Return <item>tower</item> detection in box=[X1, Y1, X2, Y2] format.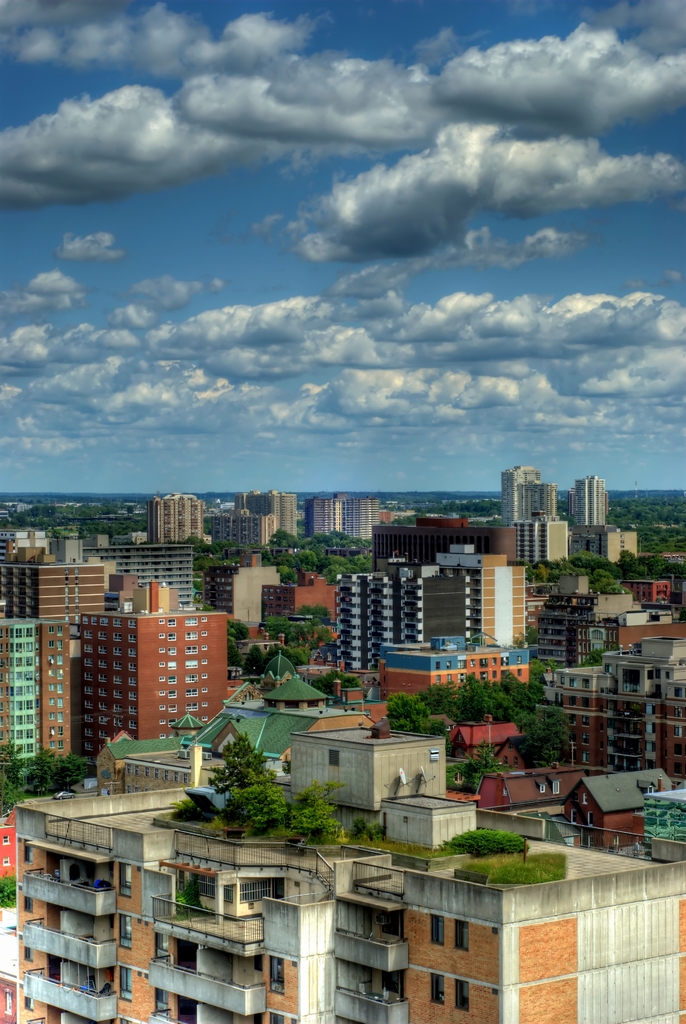
box=[0, 613, 78, 779].
